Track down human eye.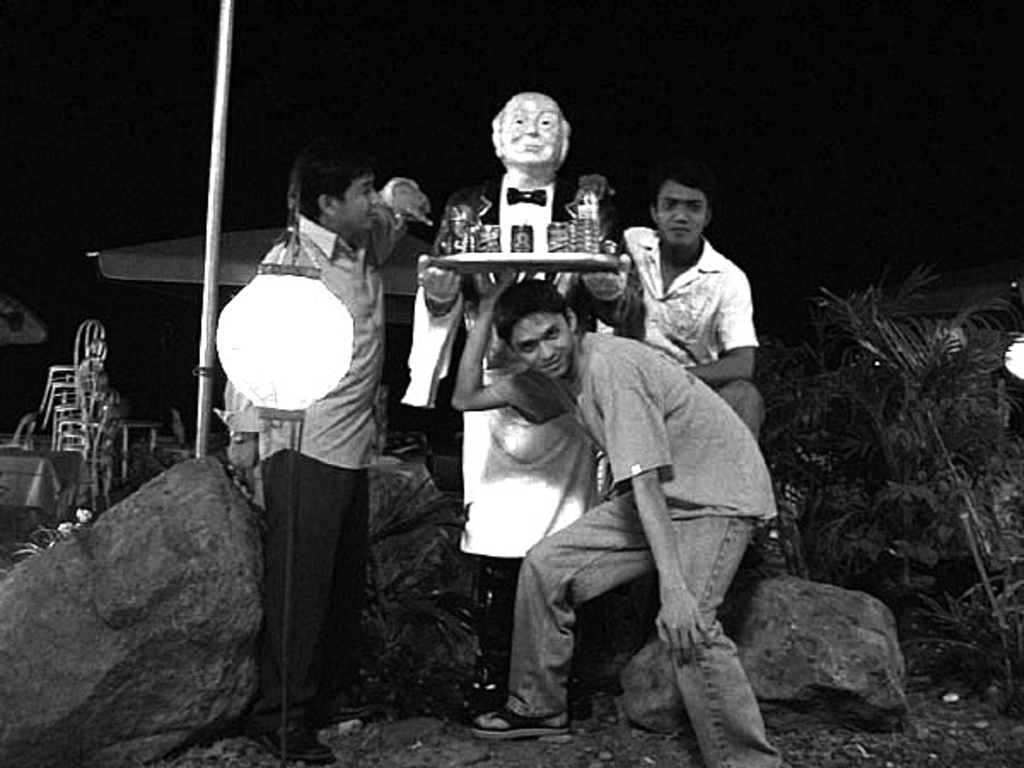
Tracked to [538,118,556,128].
